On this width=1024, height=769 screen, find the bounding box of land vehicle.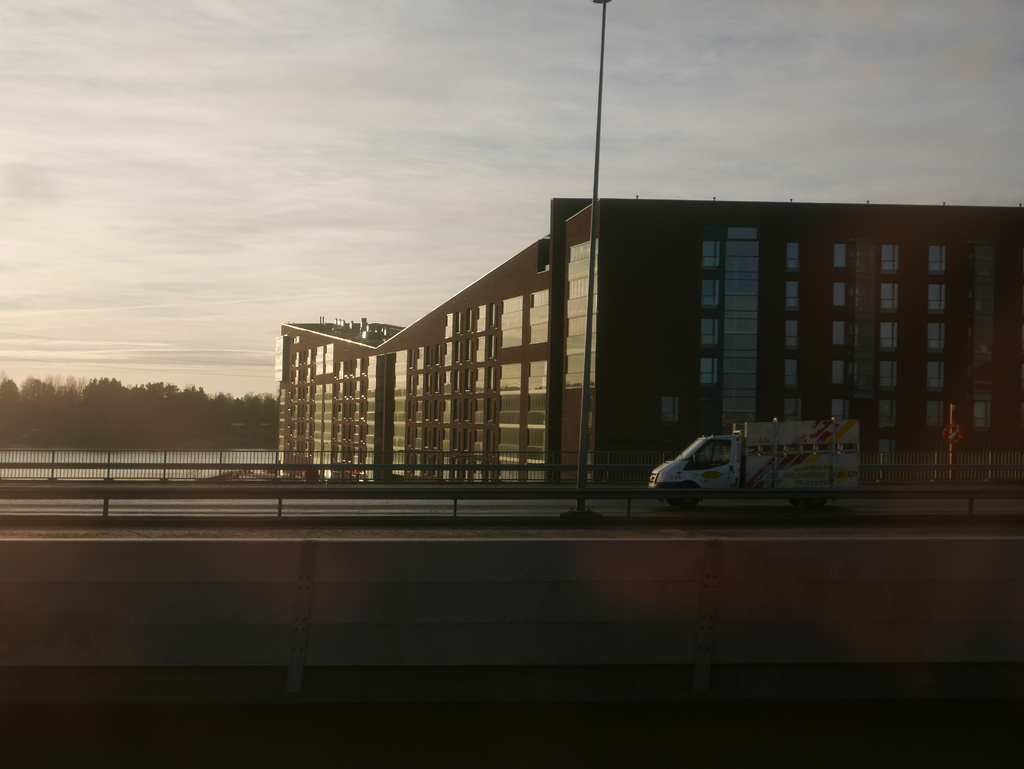
Bounding box: (625, 414, 875, 514).
